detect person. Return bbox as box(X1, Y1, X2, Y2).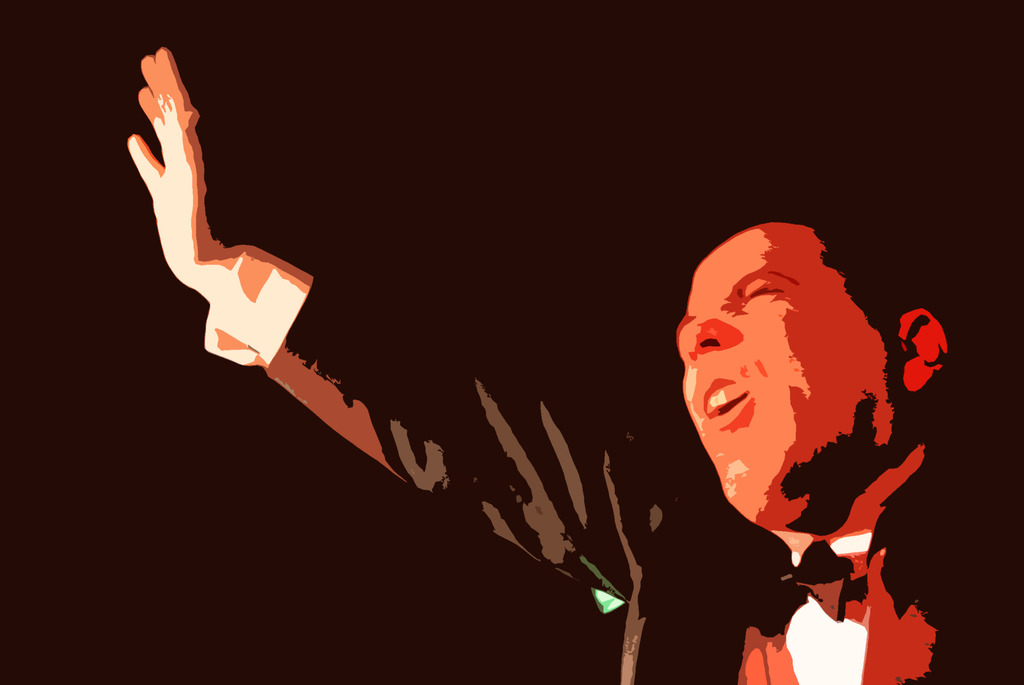
box(122, 41, 1023, 684).
